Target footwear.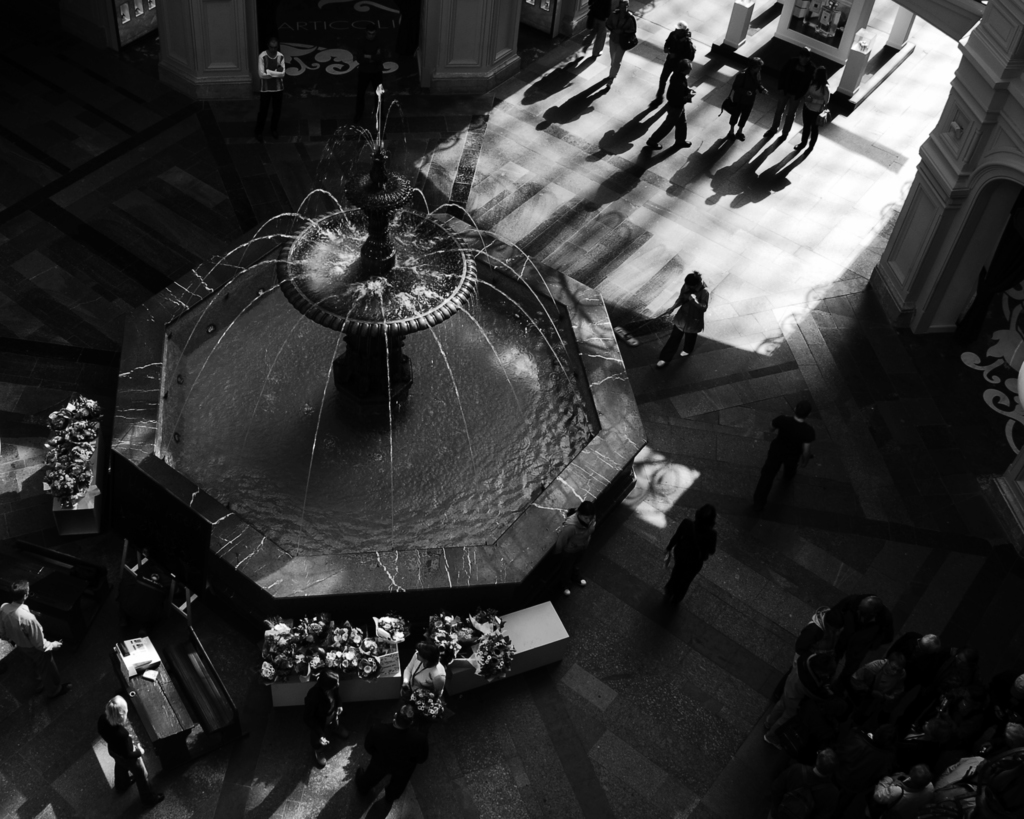
Target region: box(776, 136, 789, 143).
